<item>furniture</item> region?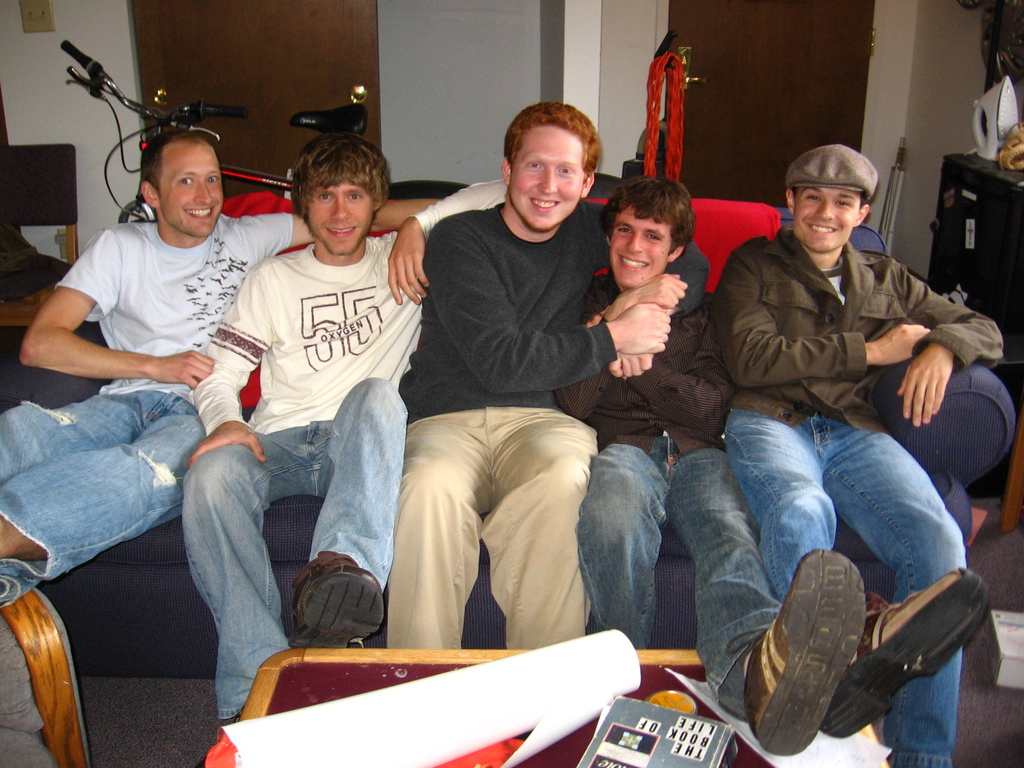
(x1=0, y1=181, x2=1017, y2=682)
